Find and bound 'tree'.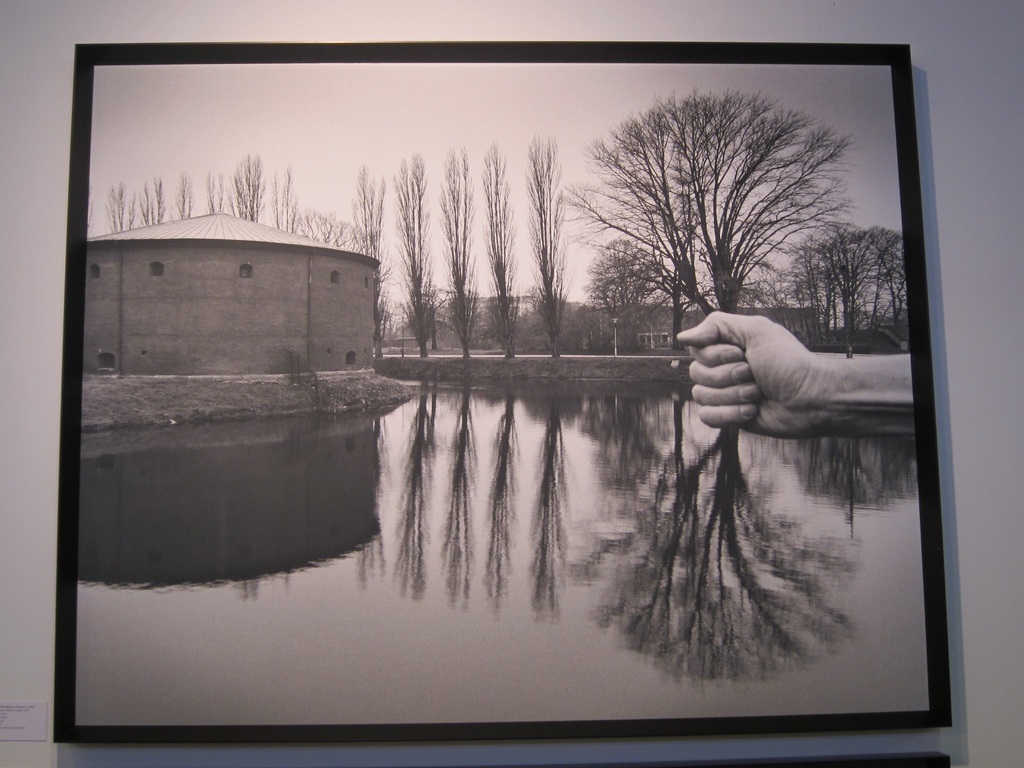
Bound: bbox=(565, 74, 863, 342).
